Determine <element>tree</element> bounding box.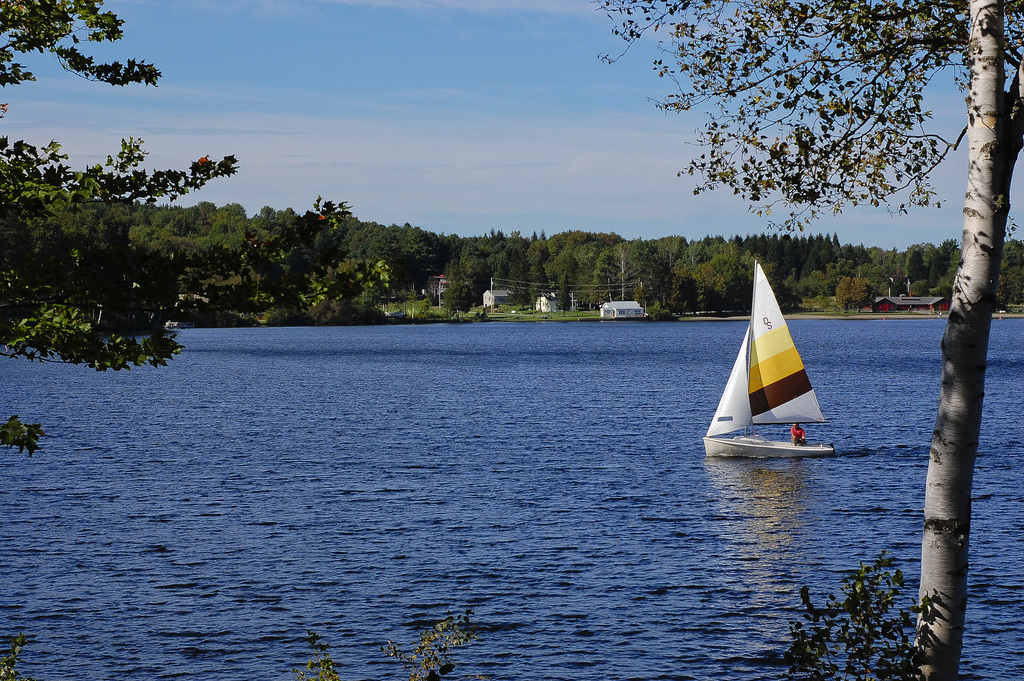
Determined: left=681, top=238, right=720, bottom=313.
